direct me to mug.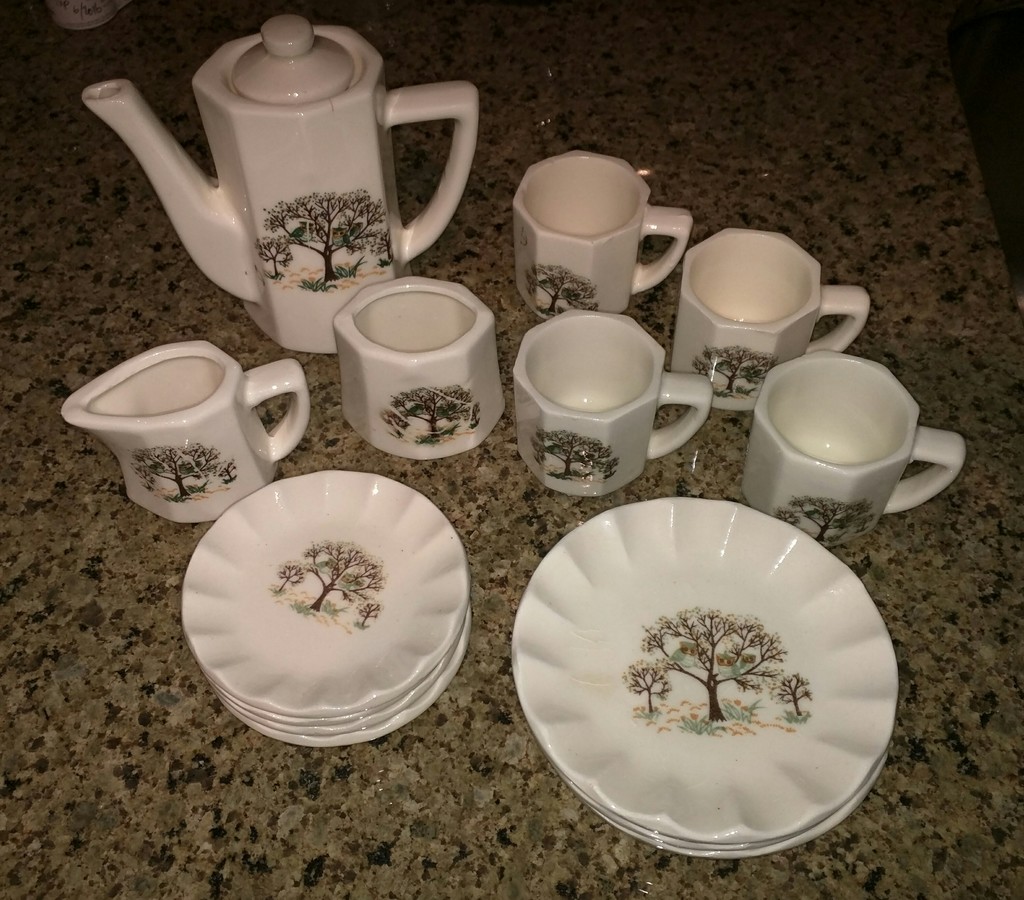
Direction: region(740, 351, 965, 553).
